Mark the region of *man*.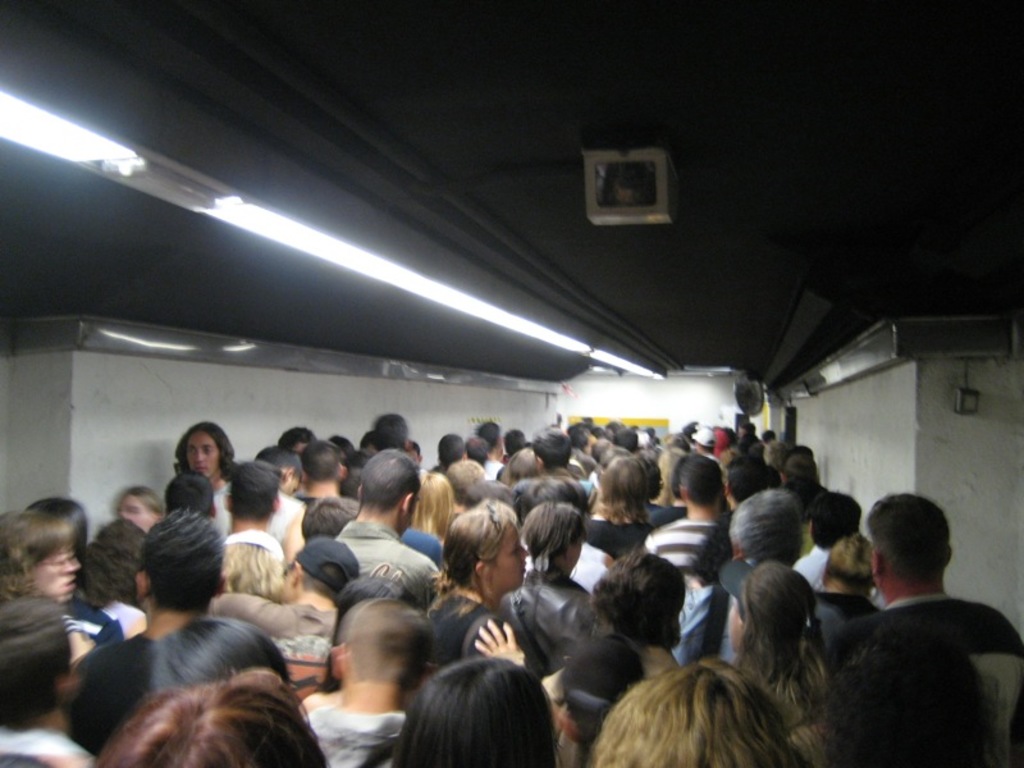
Region: (325,440,439,602).
